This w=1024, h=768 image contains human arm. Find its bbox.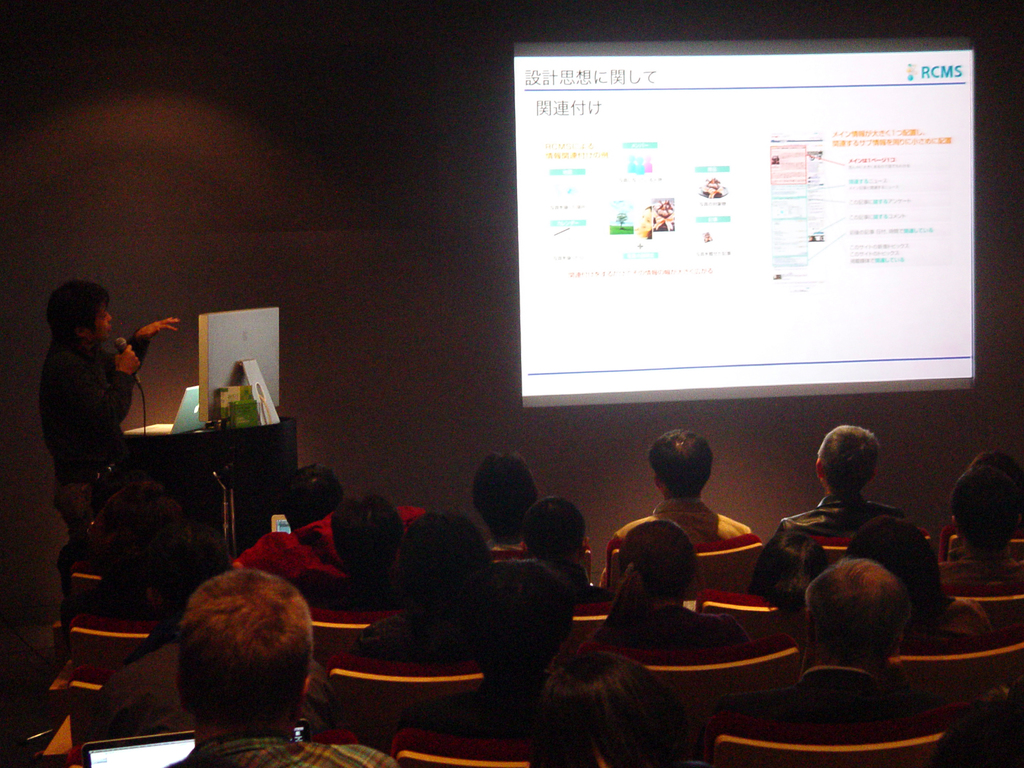
(left=53, top=342, right=138, bottom=425).
